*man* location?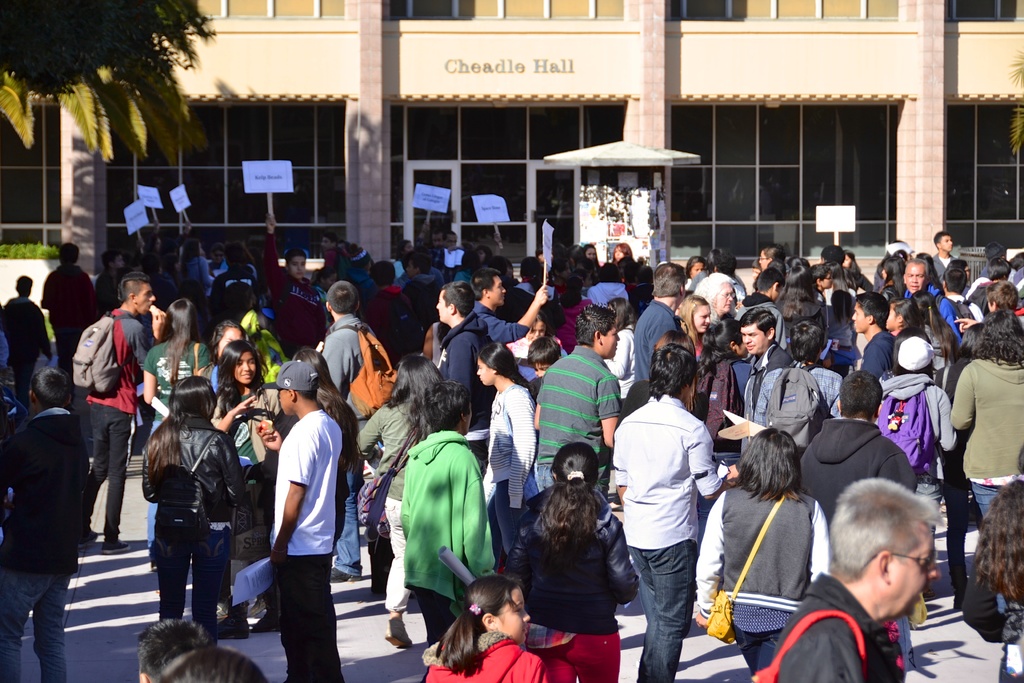
pyautogui.locateOnScreen(40, 244, 102, 373)
